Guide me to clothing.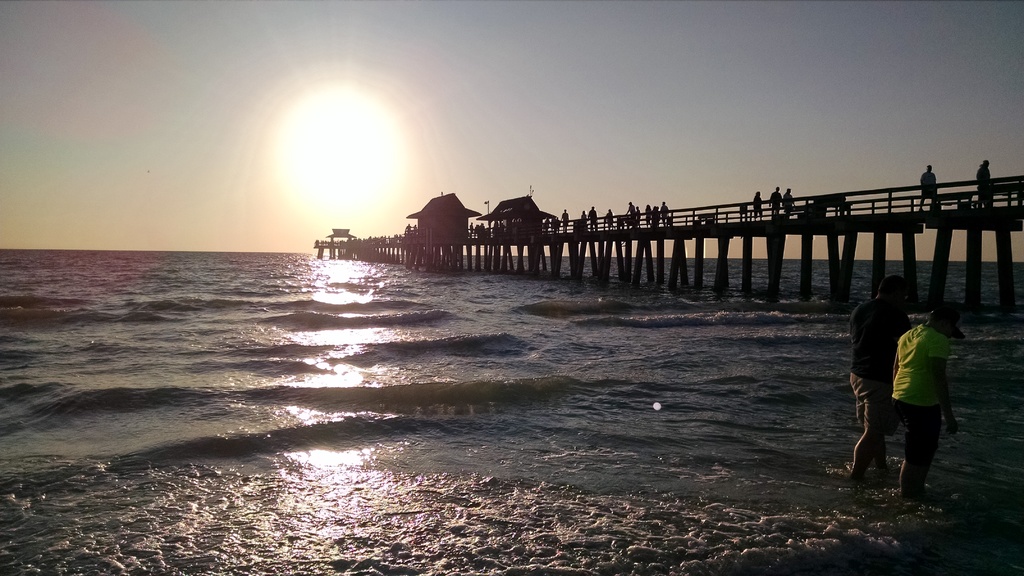
Guidance: {"left": 889, "top": 324, "right": 947, "bottom": 464}.
